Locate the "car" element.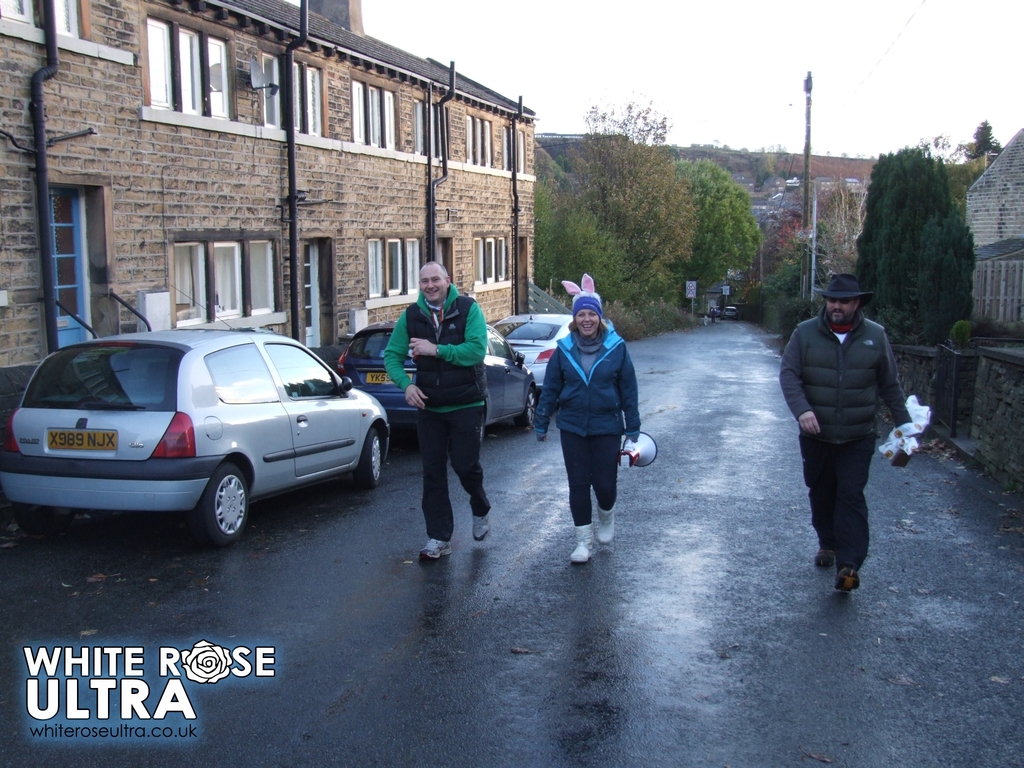
Element bbox: box(486, 310, 613, 412).
